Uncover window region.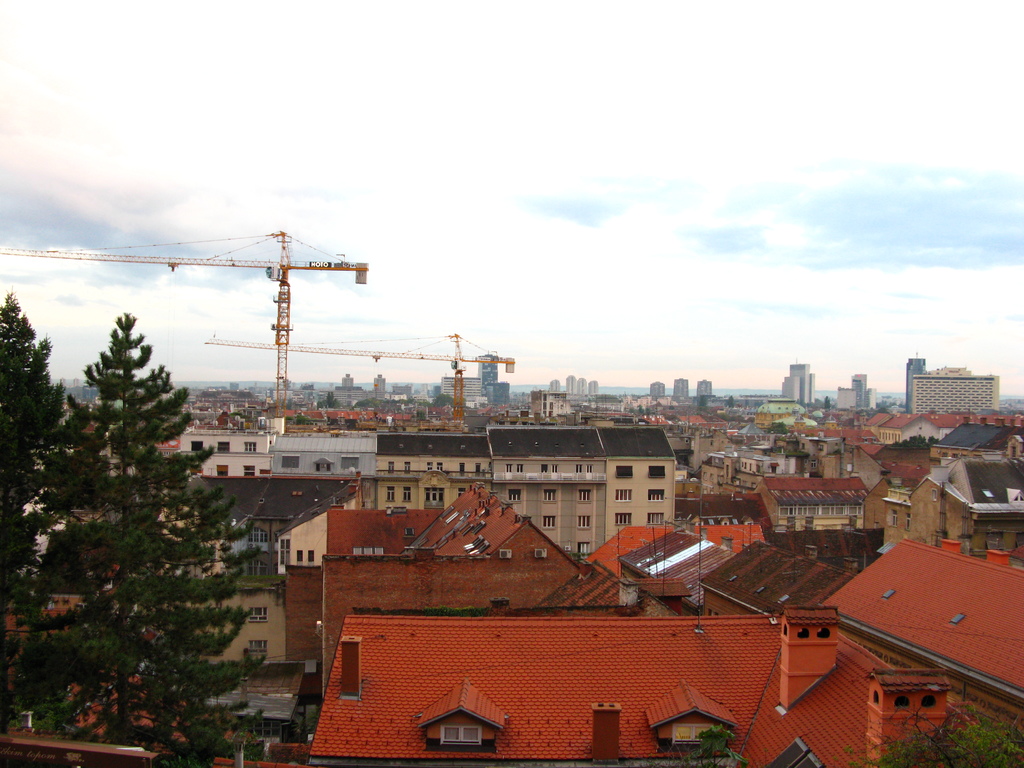
Uncovered: locate(427, 465, 433, 471).
